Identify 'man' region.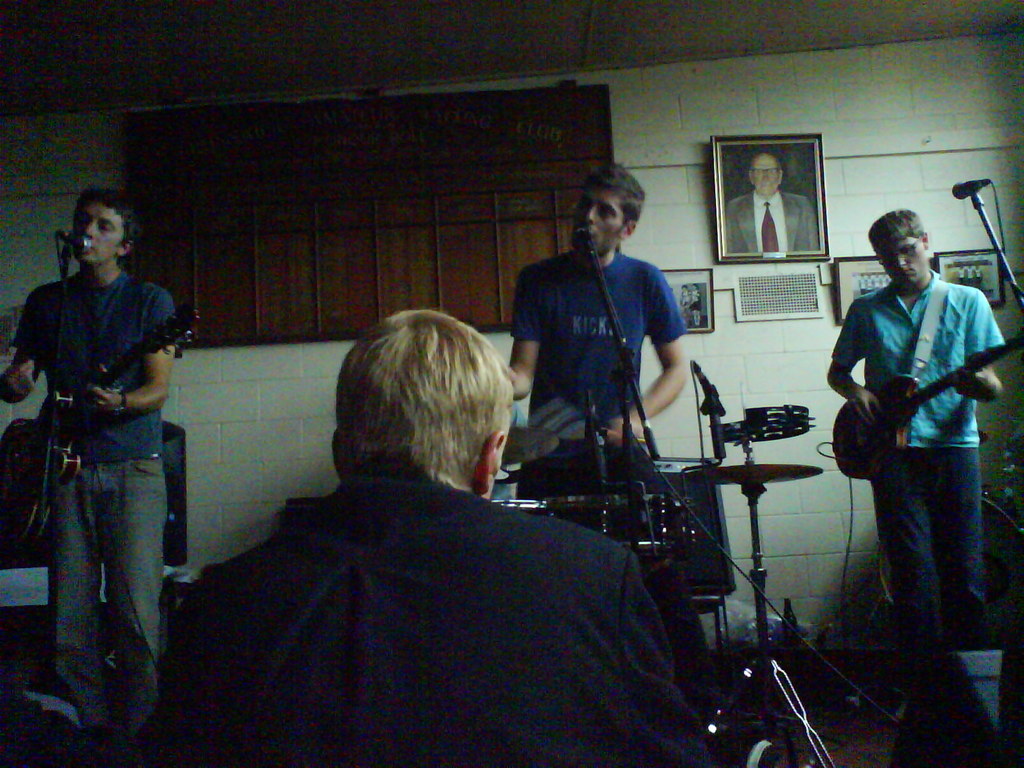
Region: 726,150,817,253.
